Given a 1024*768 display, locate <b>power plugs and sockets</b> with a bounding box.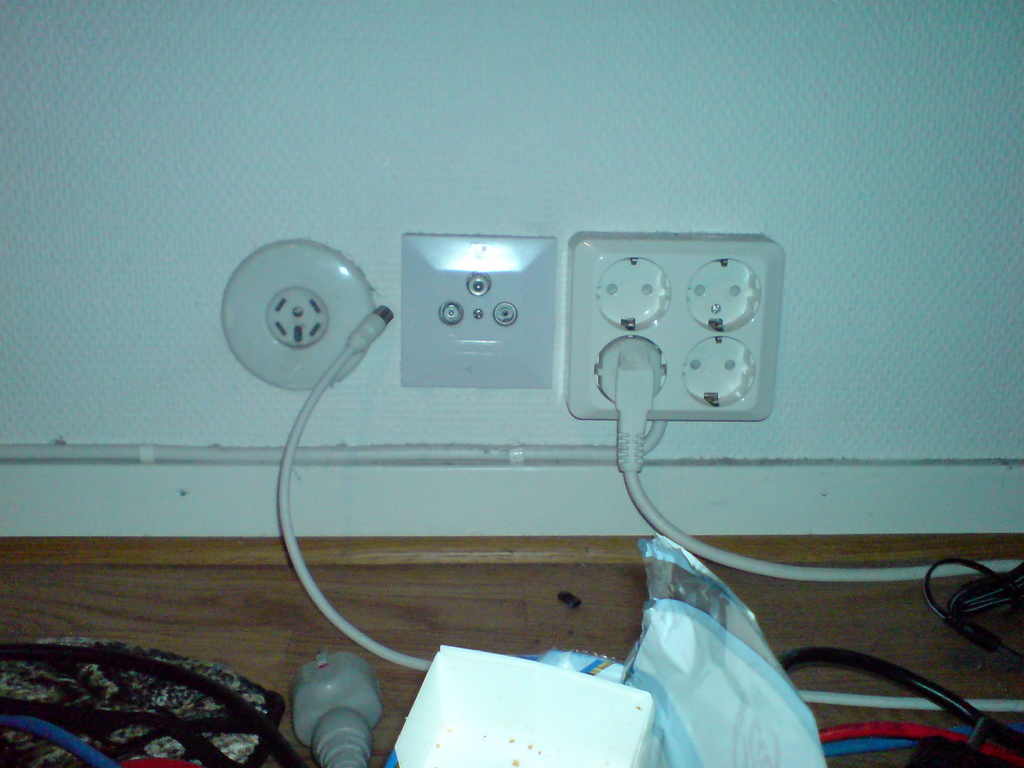
Located: box=[589, 331, 668, 482].
